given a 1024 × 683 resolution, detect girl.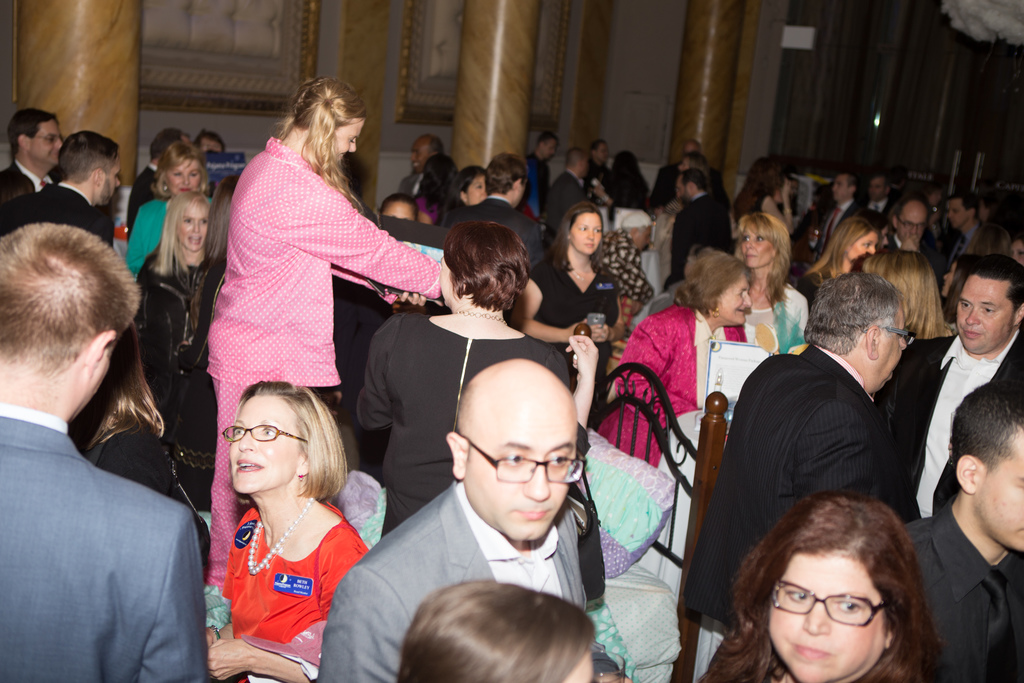
l=135, t=188, r=216, b=441.
